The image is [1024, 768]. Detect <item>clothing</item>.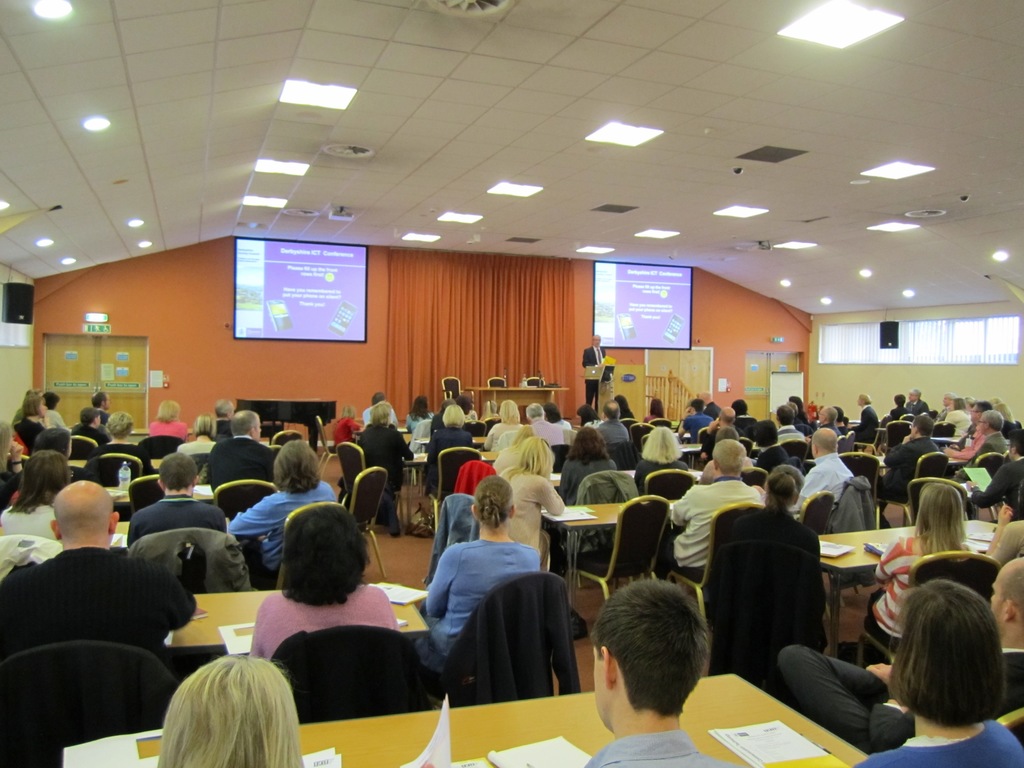
Detection: [96,408,111,428].
